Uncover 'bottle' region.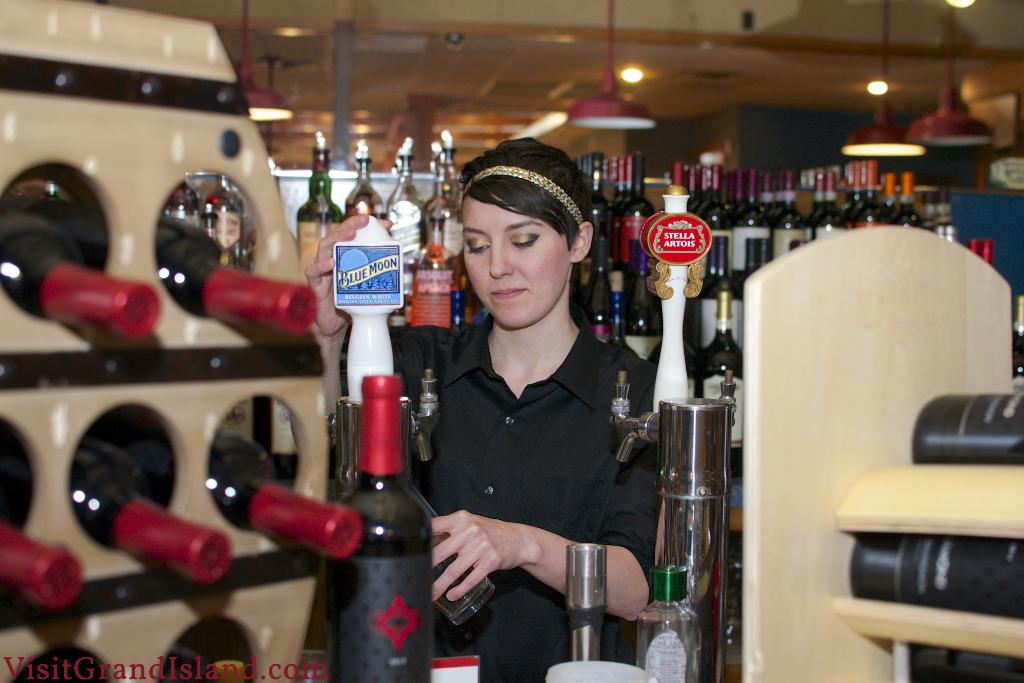
Uncovered: 70/445/237/597.
